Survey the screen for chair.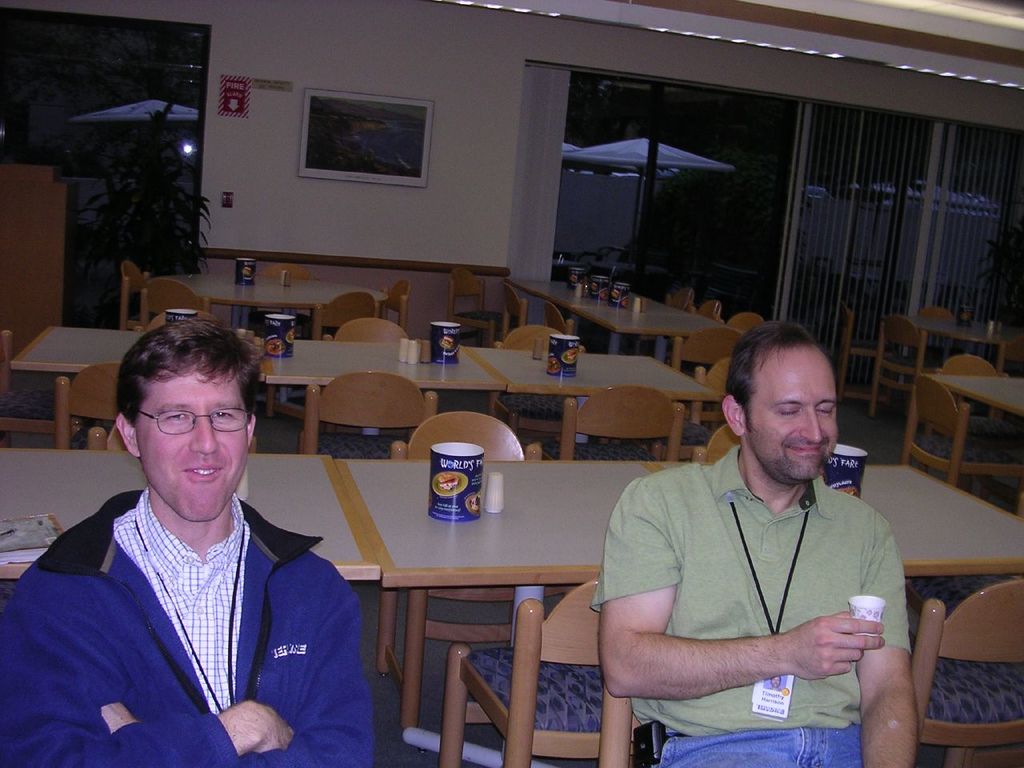
Survey found: (85, 419, 255, 453).
